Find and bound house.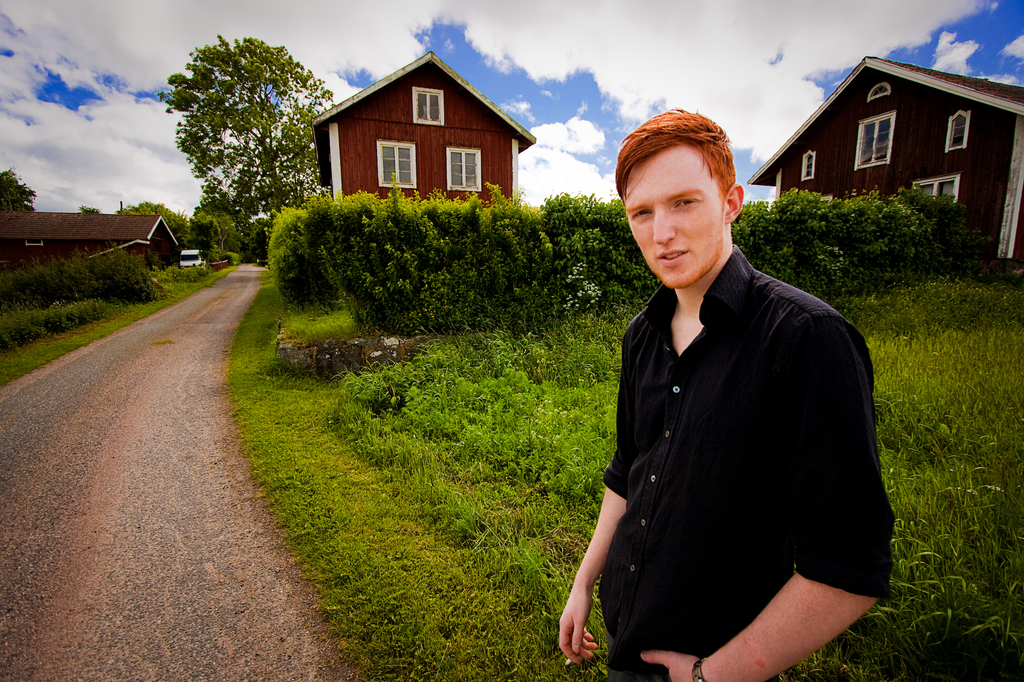
Bound: region(741, 51, 1023, 262).
